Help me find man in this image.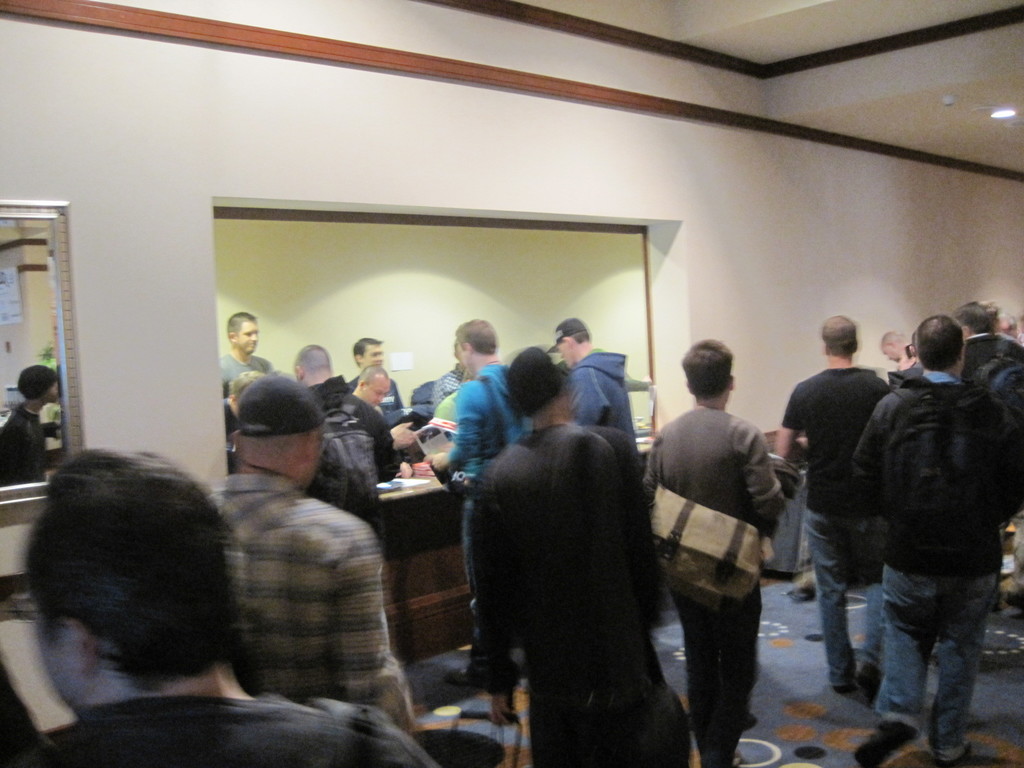
Found it: <bbox>467, 344, 660, 767</bbox>.
